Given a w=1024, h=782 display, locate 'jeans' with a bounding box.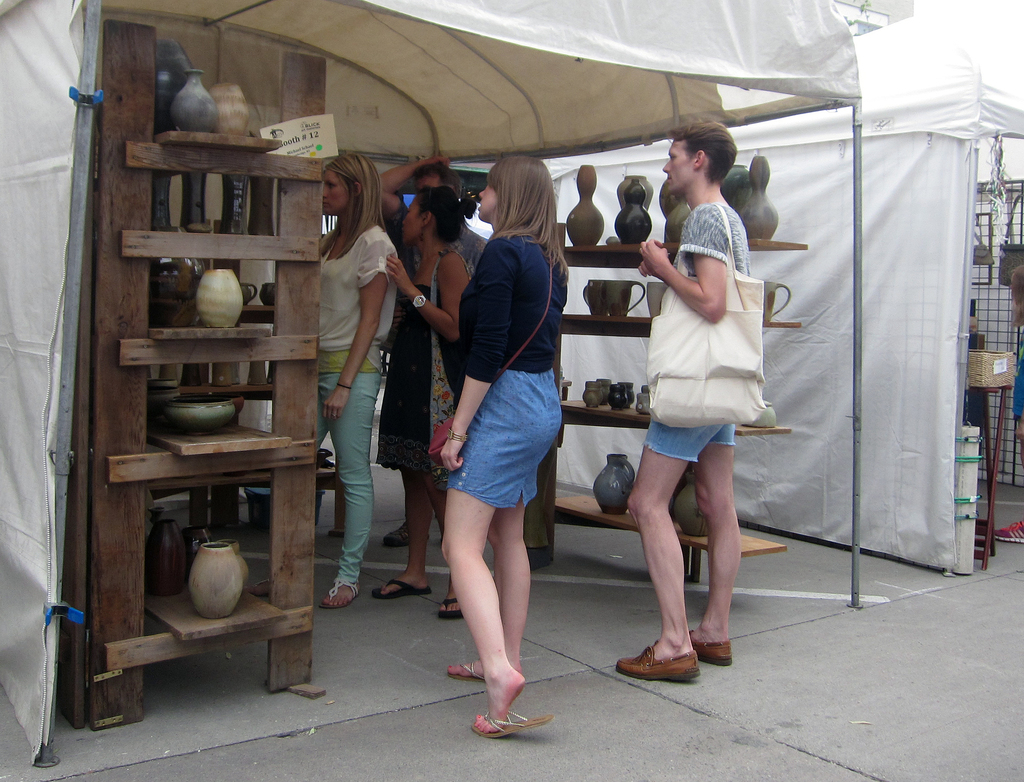
Located: l=646, t=422, r=733, b=457.
